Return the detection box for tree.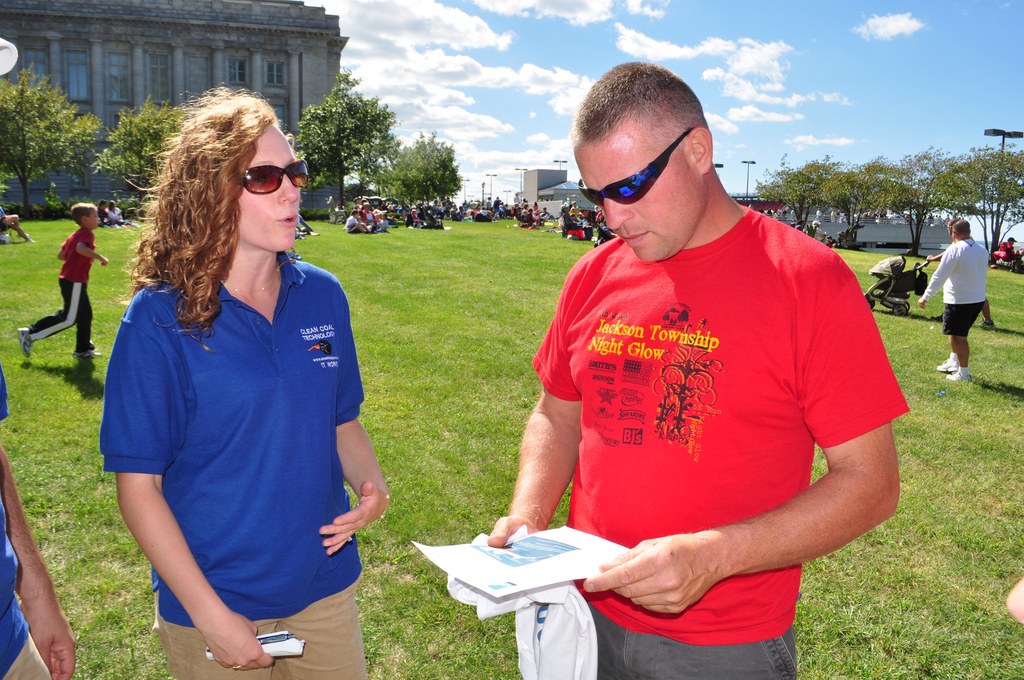
bbox=[96, 101, 192, 196].
